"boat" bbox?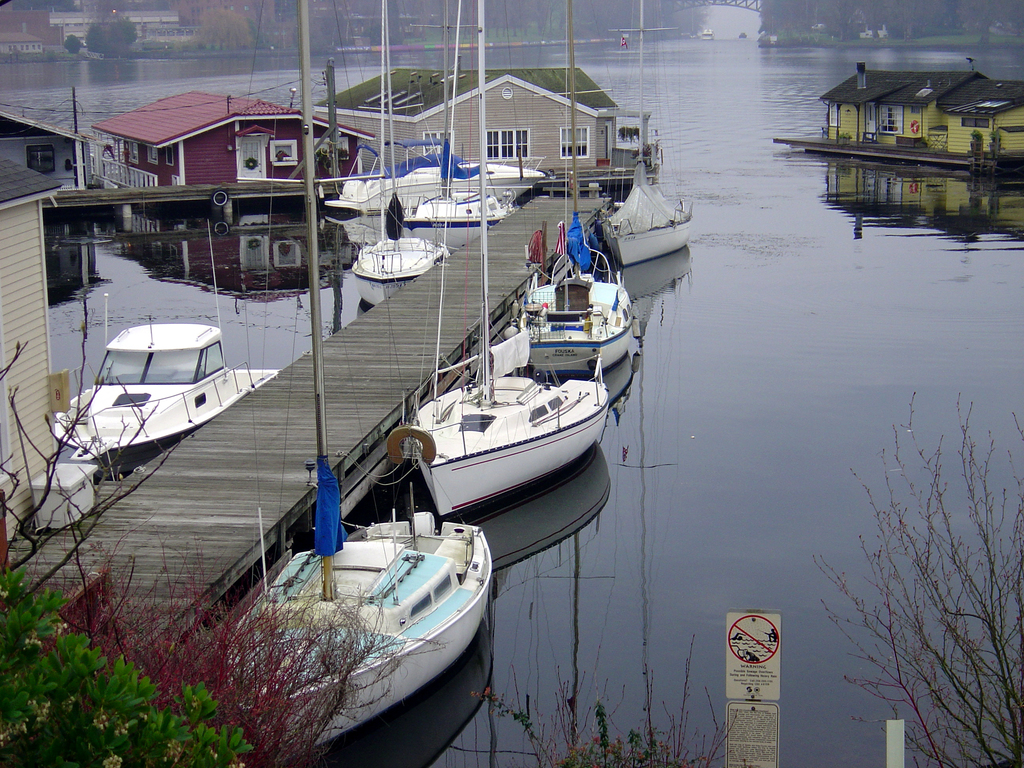
box(394, 0, 607, 514)
